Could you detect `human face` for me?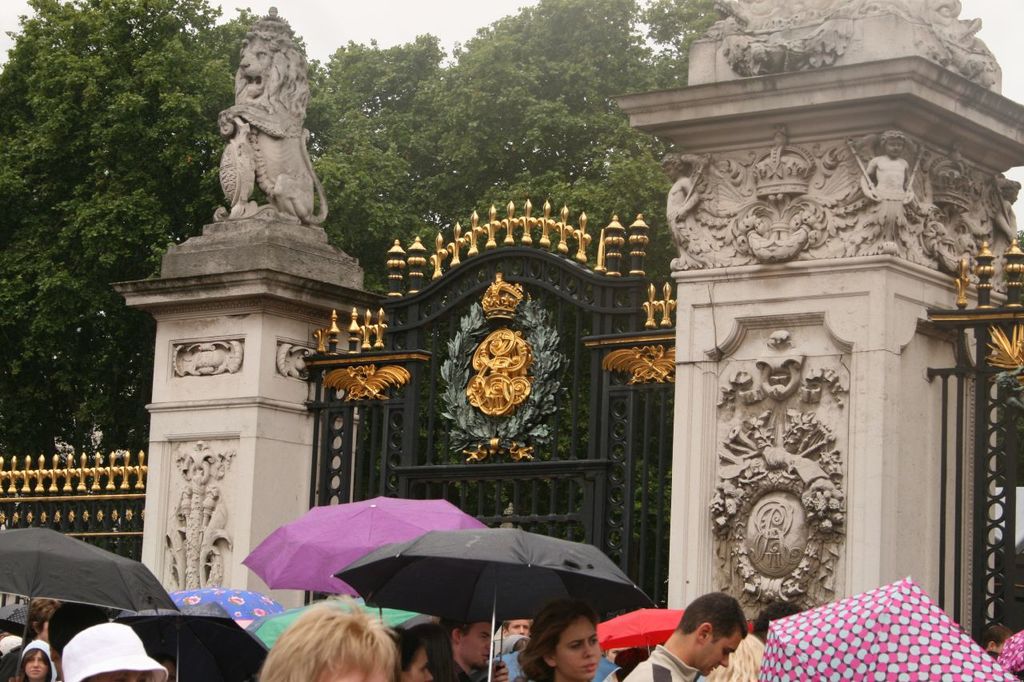
Detection result: region(86, 670, 152, 681).
